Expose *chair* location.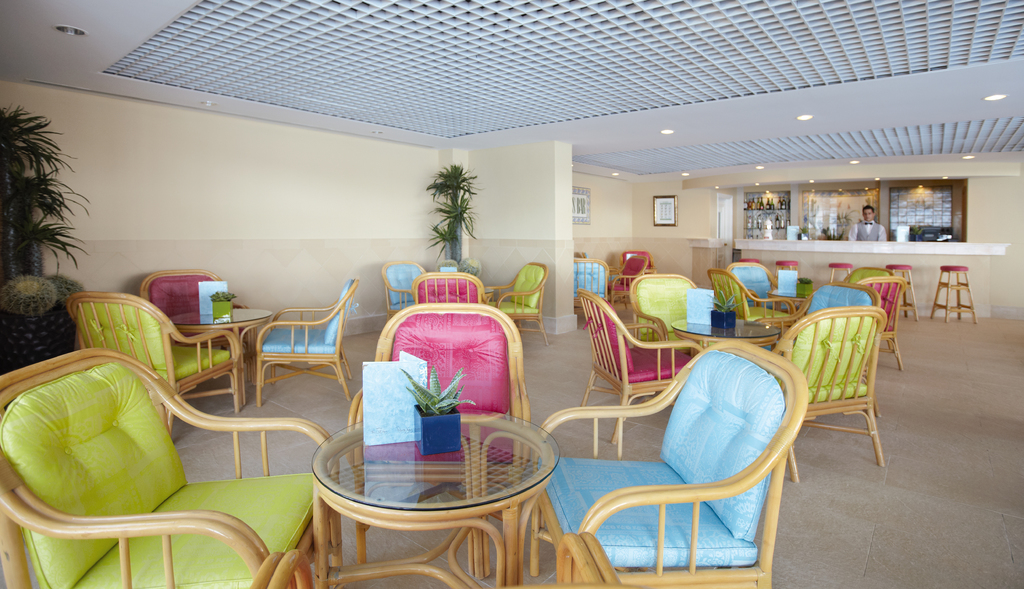
Exposed at 0:348:345:588.
